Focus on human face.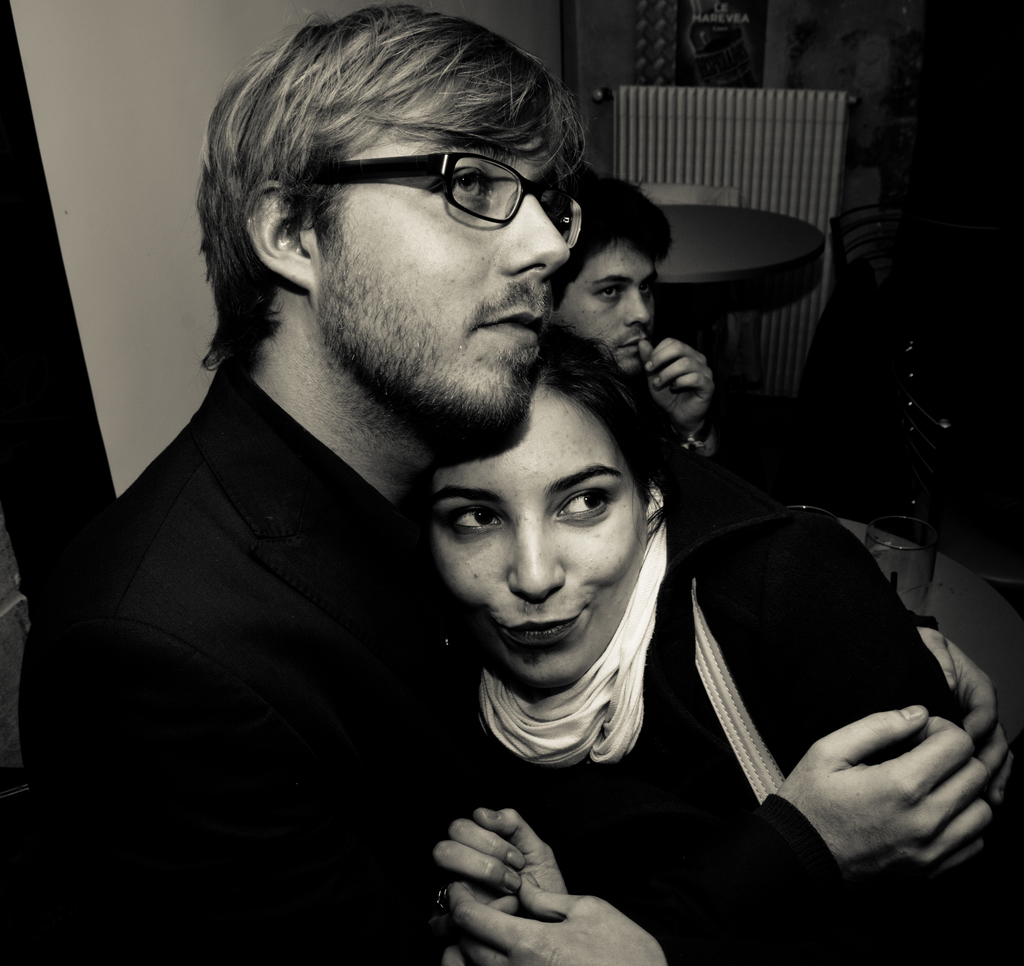
Focused at BBox(429, 389, 652, 686).
